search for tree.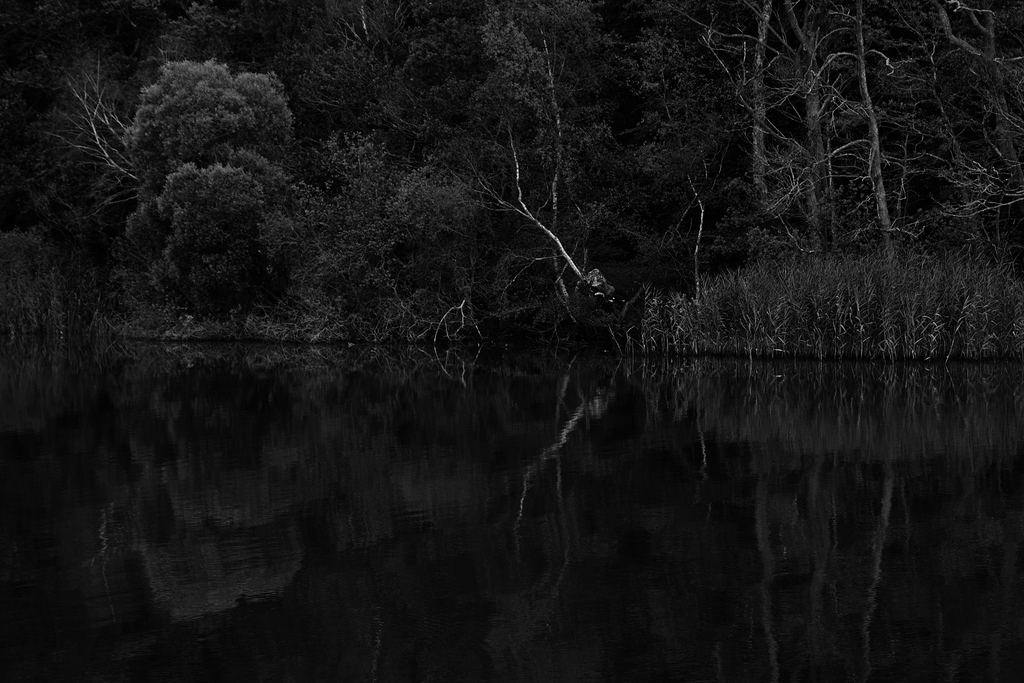
Found at Rect(116, 57, 326, 322).
